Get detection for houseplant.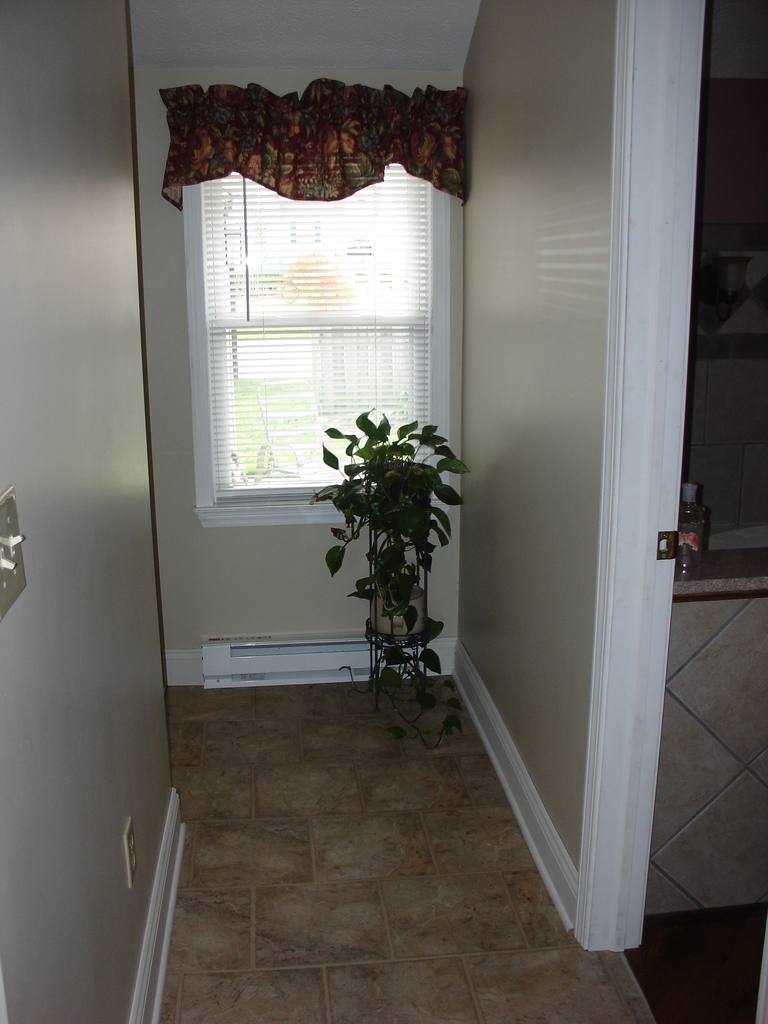
Detection: region(323, 386, 472, 699).
